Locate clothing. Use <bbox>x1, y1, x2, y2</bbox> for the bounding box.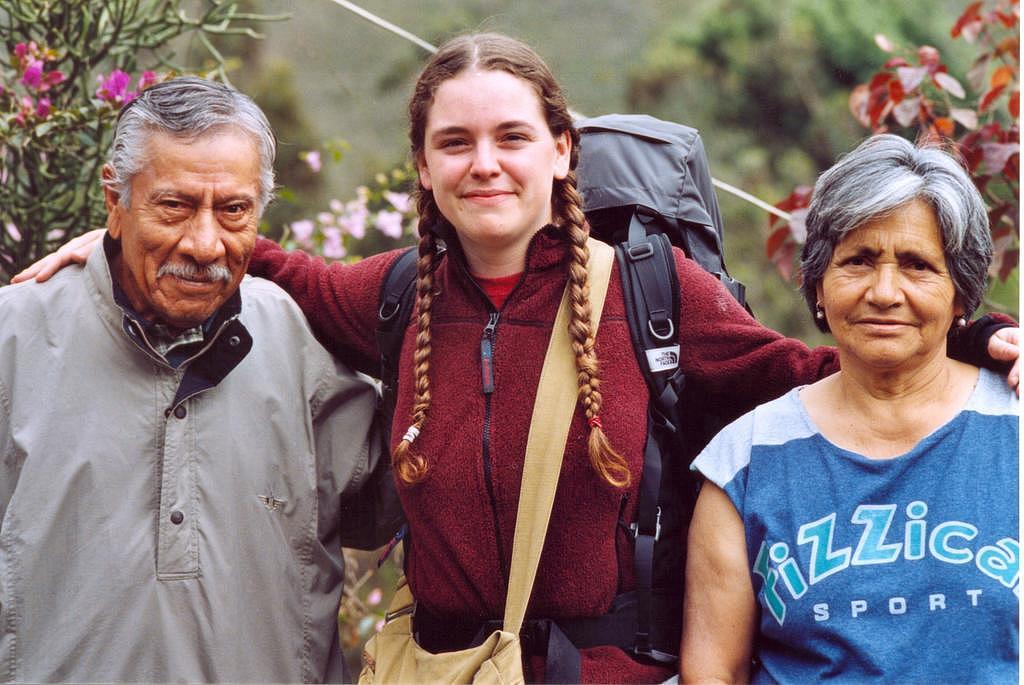
<bbox>0, 221, 400, 684</bbox>.
